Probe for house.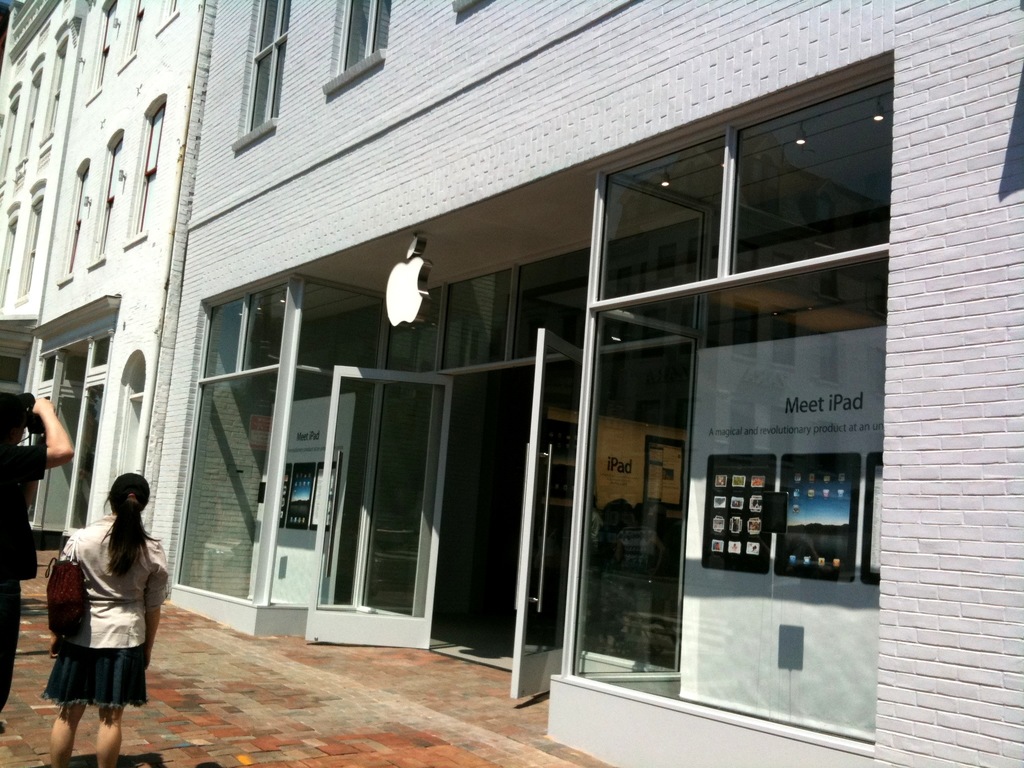
Probe result: <box>164,0,1023,767</box>.
